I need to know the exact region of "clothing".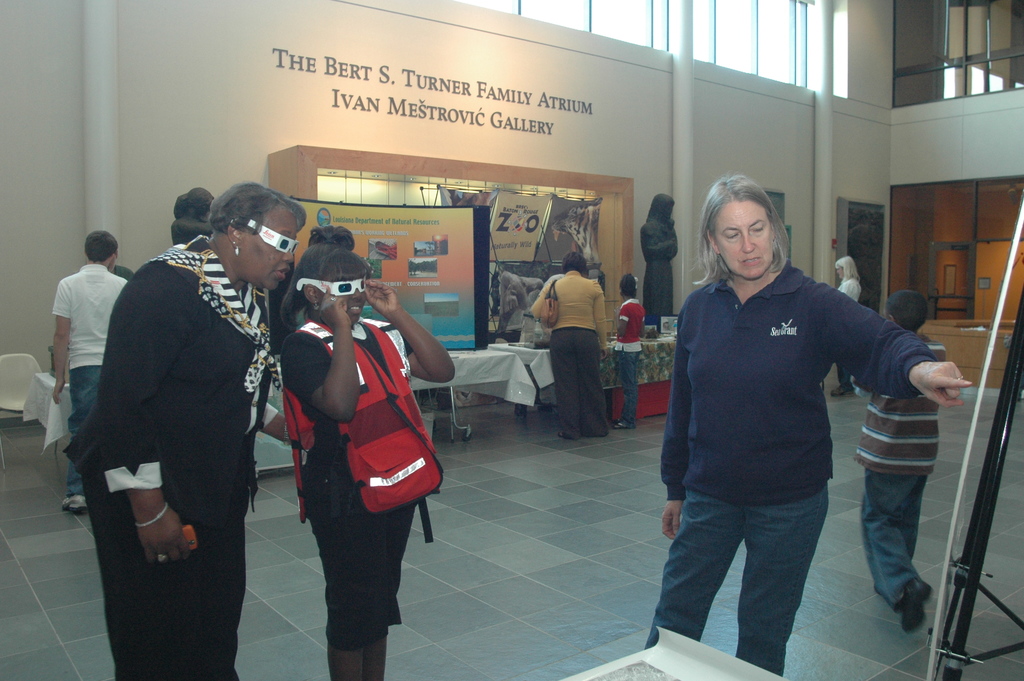
Region: left=552, top=268, right=611, bottom=441.
